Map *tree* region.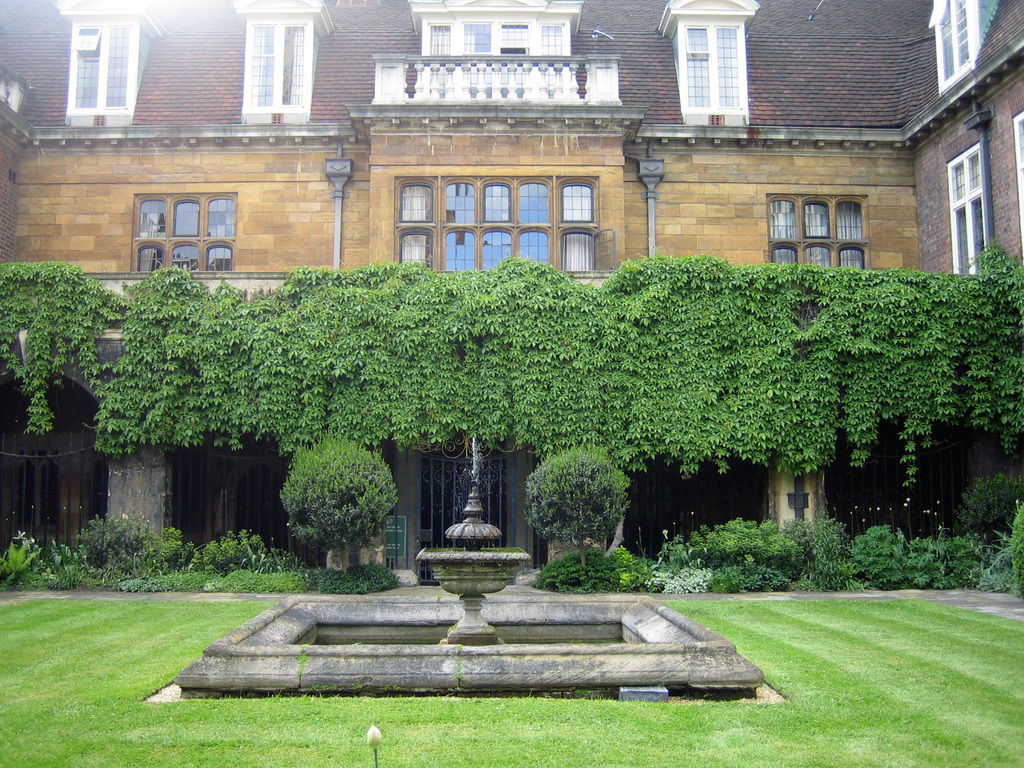
Mapped to bbox=(275, 437, 400, 588).
